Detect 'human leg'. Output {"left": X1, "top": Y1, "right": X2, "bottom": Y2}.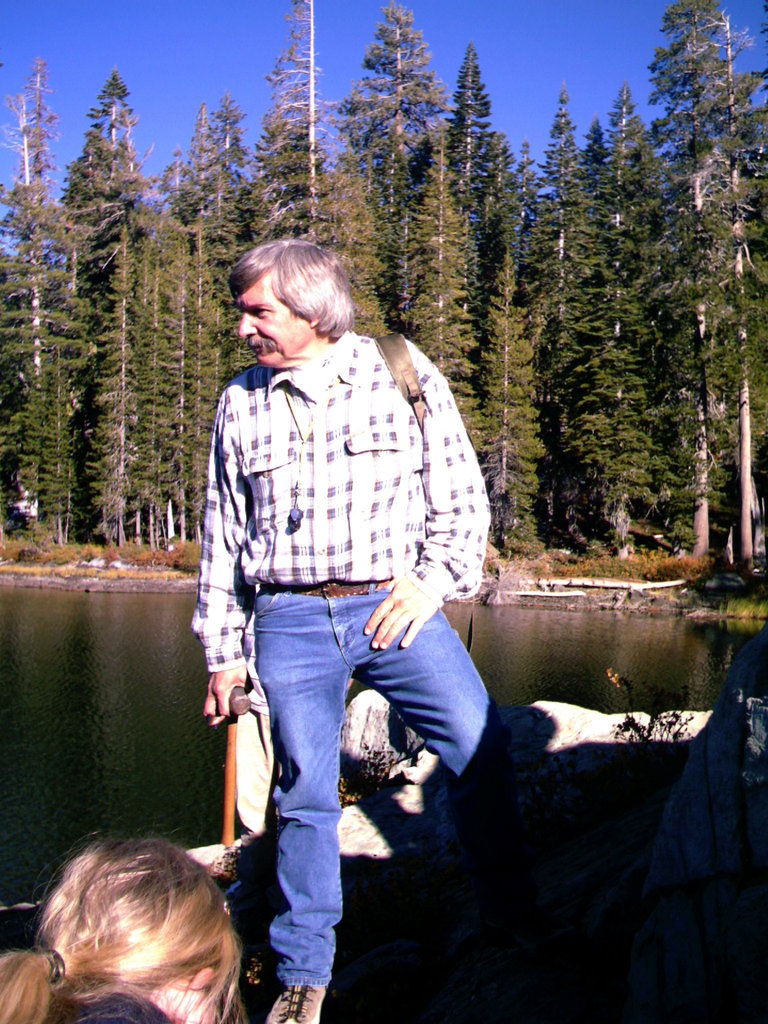
{"left": 351, "top": 587, "right": 489, "bottom": 788}.
